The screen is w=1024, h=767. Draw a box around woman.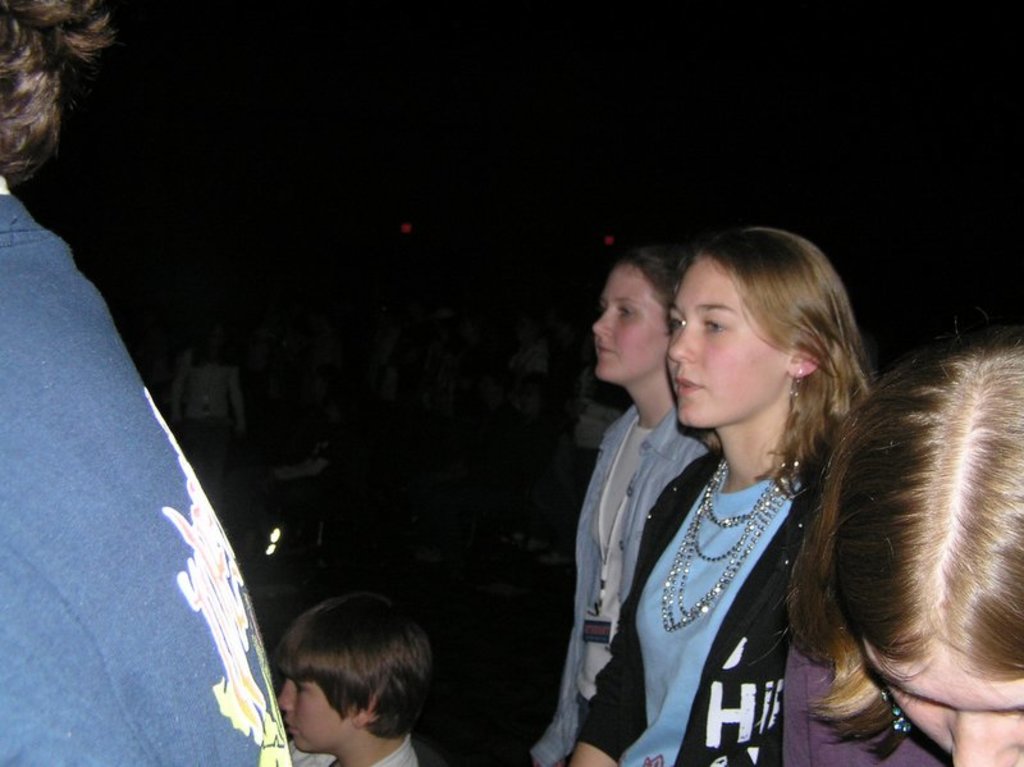
detection(772, 338, 1023, 766).
